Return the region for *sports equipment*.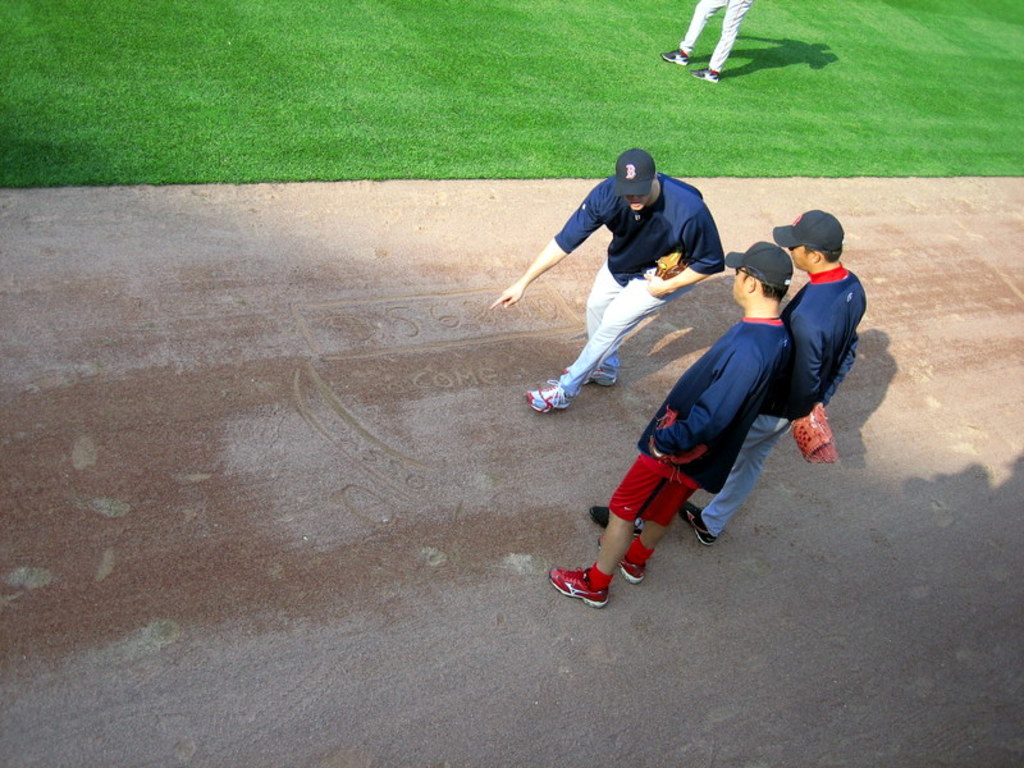
pyautogui.locateOnScreen(657, 252, 687, 282).
